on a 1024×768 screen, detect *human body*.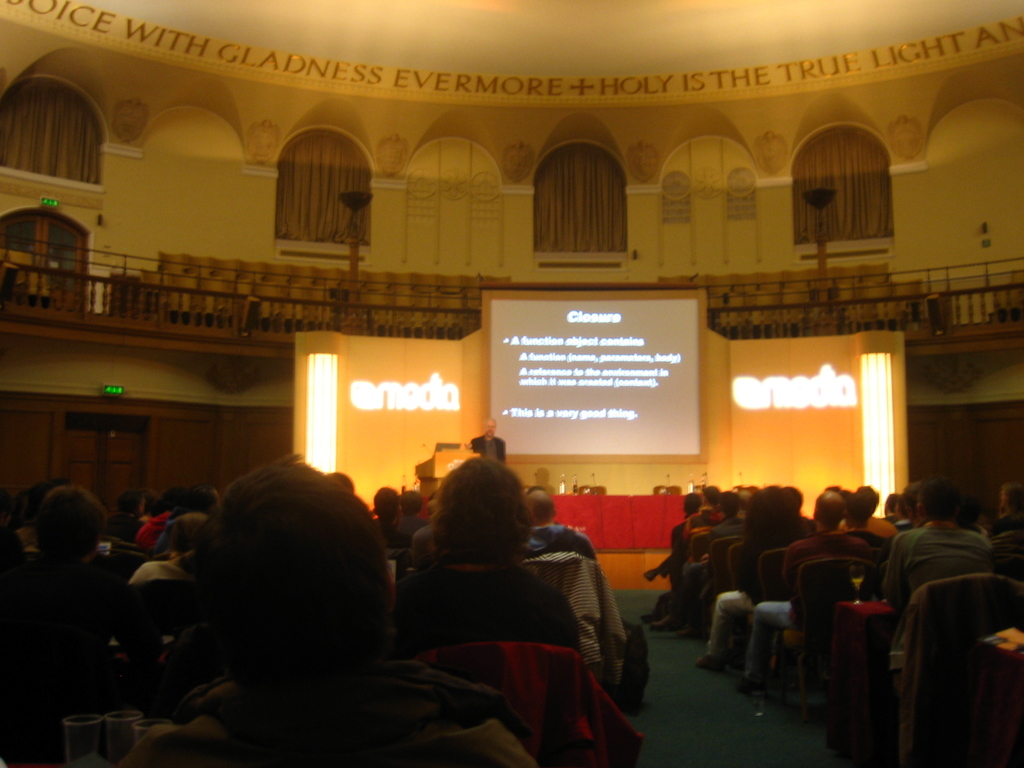
[x1=985, y1=511, x2=1023, y2=539].
